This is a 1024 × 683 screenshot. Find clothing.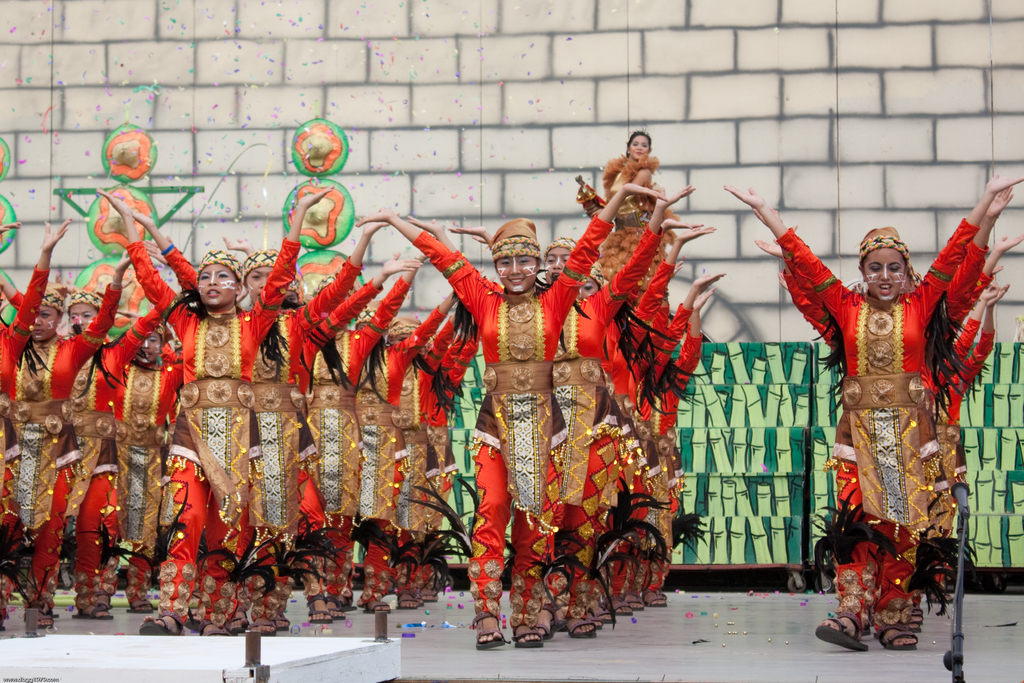
Bounding box: x1=804, y1=224, x2=964, y2=603.
